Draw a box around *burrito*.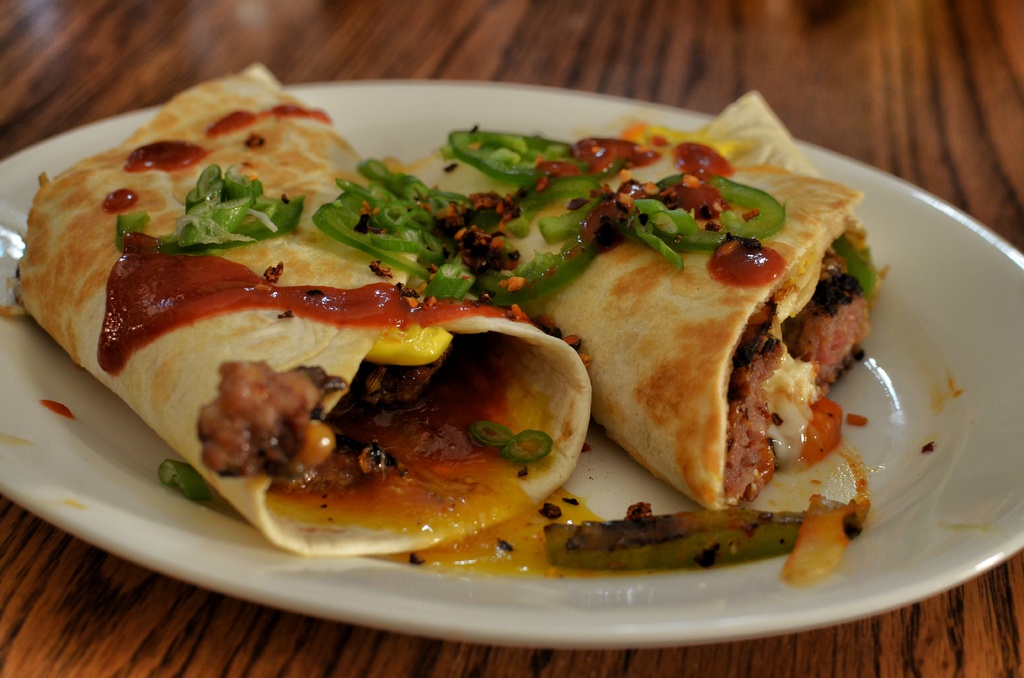
select_region(380, 88, 888, 512).
